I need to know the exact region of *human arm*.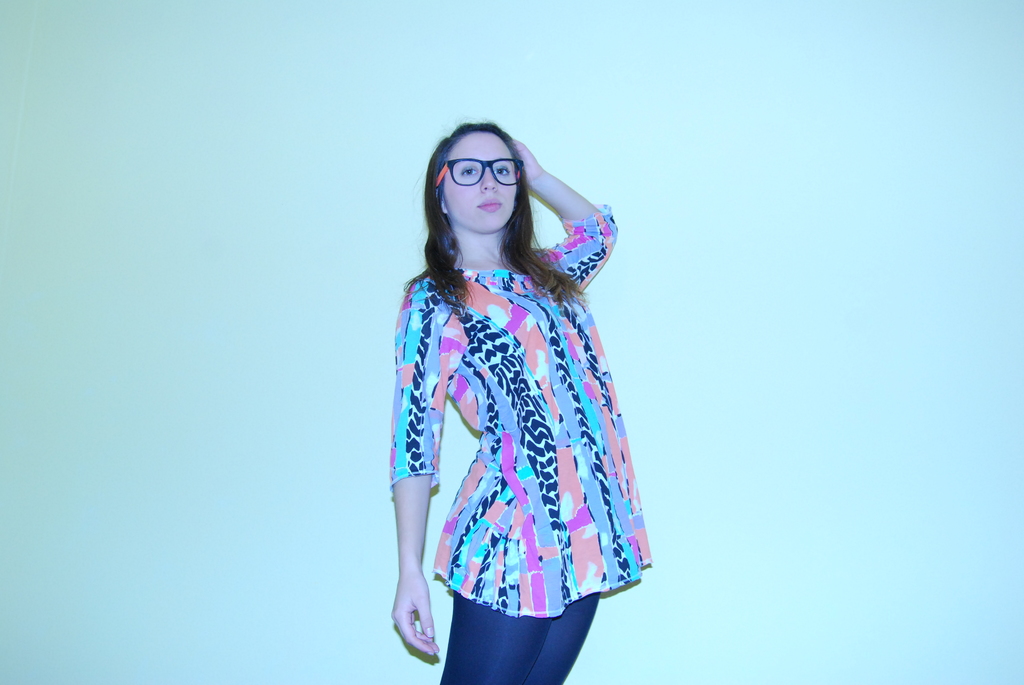
Region: region(386, 278, 451, 657).
